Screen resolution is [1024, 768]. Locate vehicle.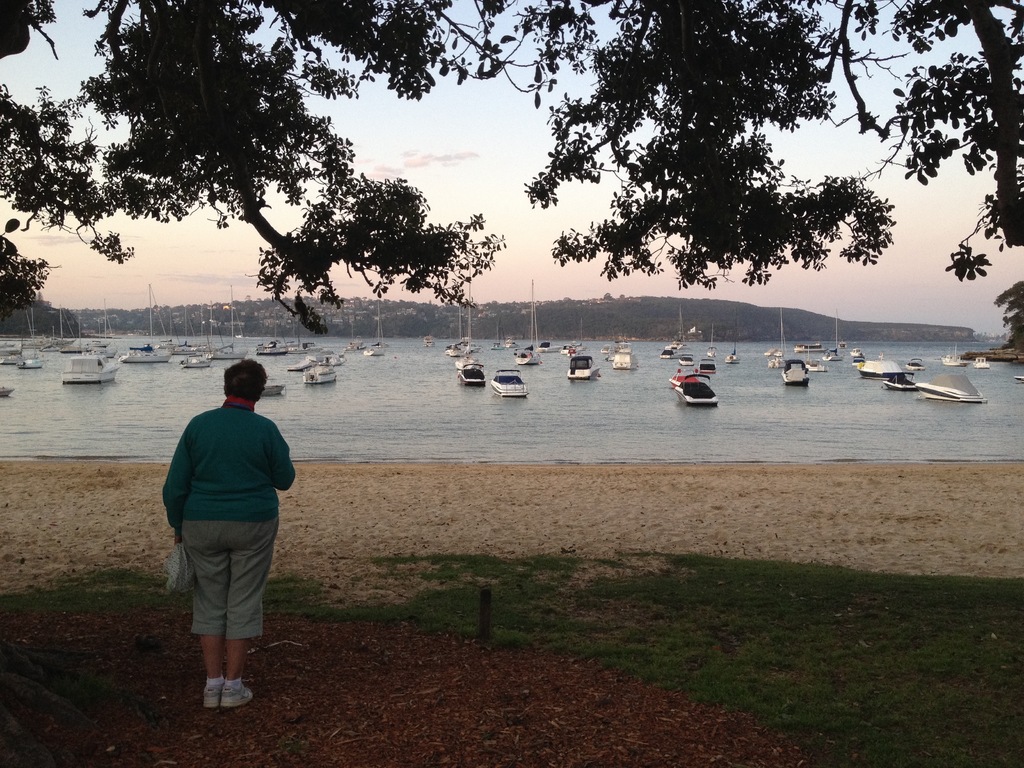
{"left": 458, "top": 365, "right": 486, "bottom": 388}.
